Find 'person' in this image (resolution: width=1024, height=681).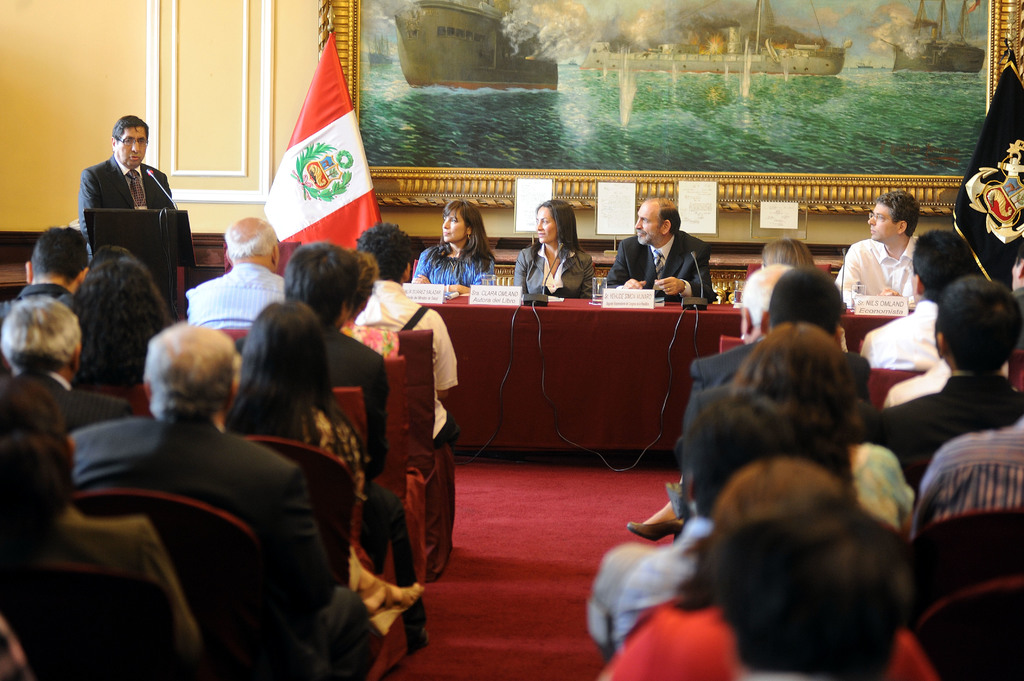
l=666, t=266, r=796, b=522.
